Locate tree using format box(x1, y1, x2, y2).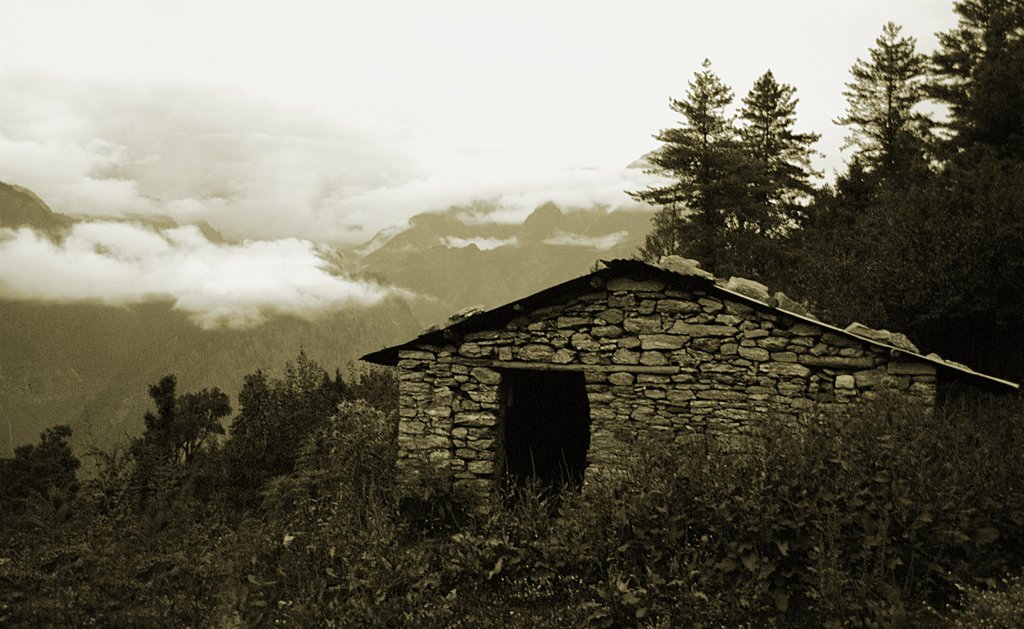
box(624, 54, 780, 280).
